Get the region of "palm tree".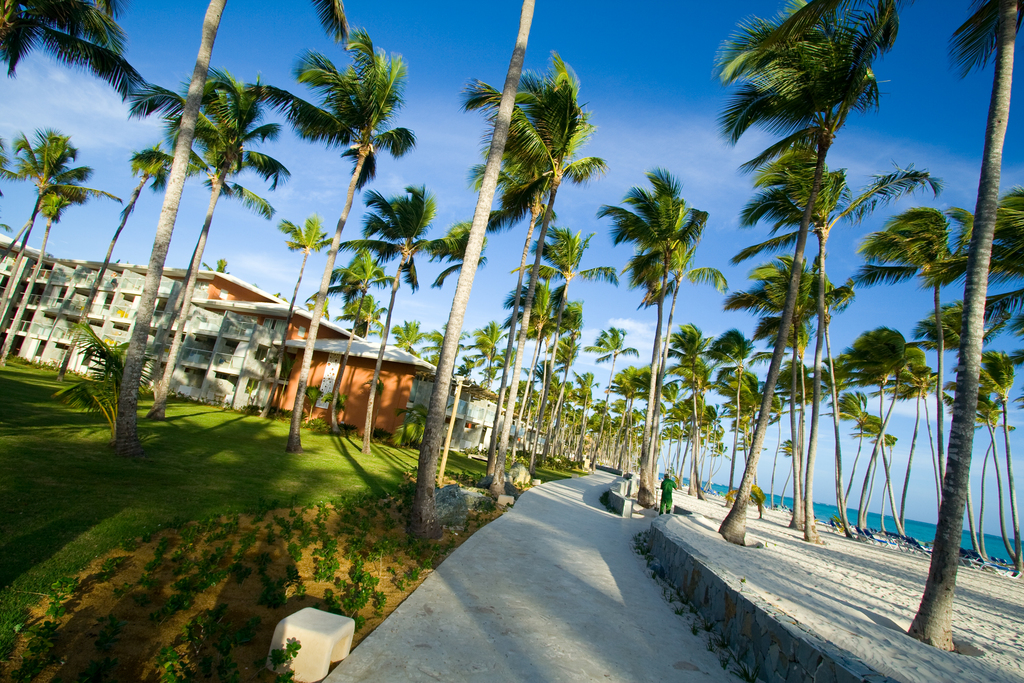
bbox(623, 164, 710, 450).
